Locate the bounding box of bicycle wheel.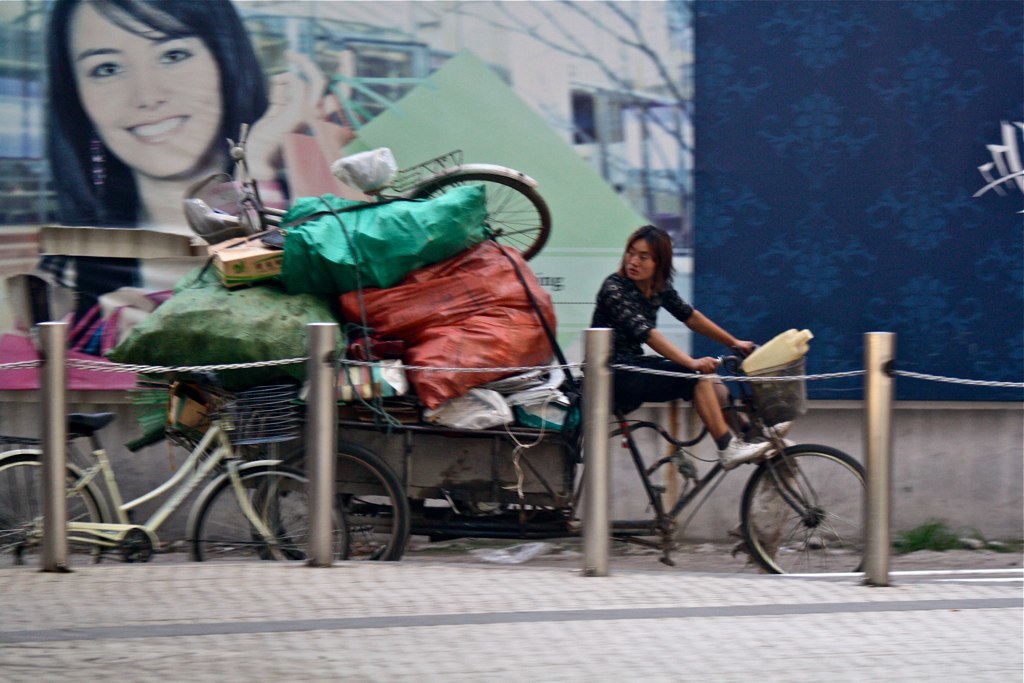
Bounding box: bbox=(189, 468, 346, 565).
